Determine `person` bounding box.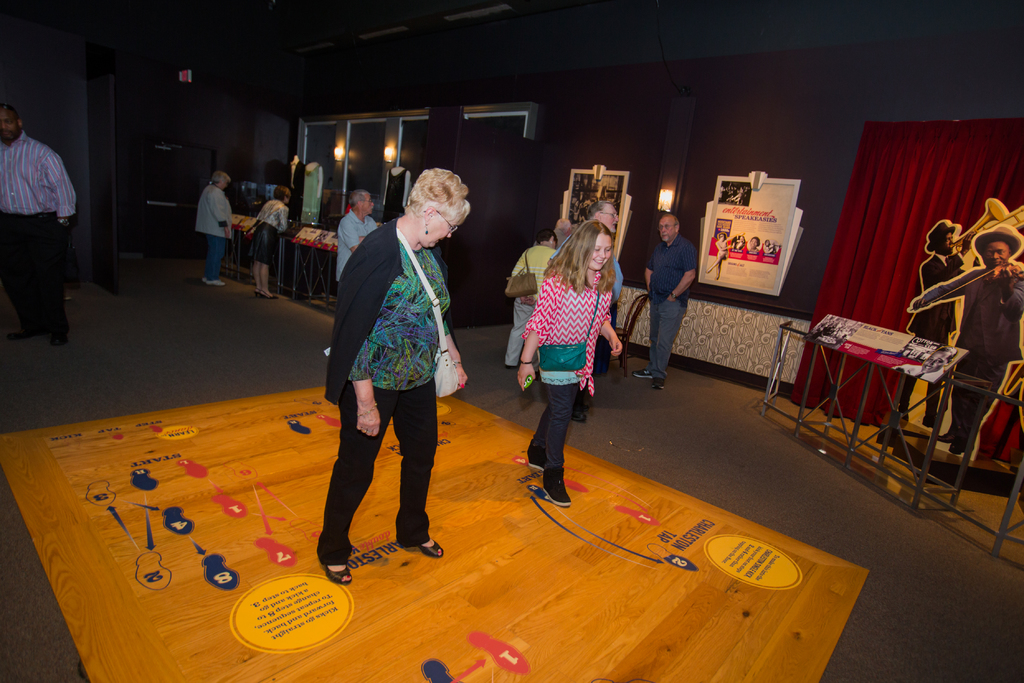
Determined: x1=902, y1=225, x2=1023, y2=453.
